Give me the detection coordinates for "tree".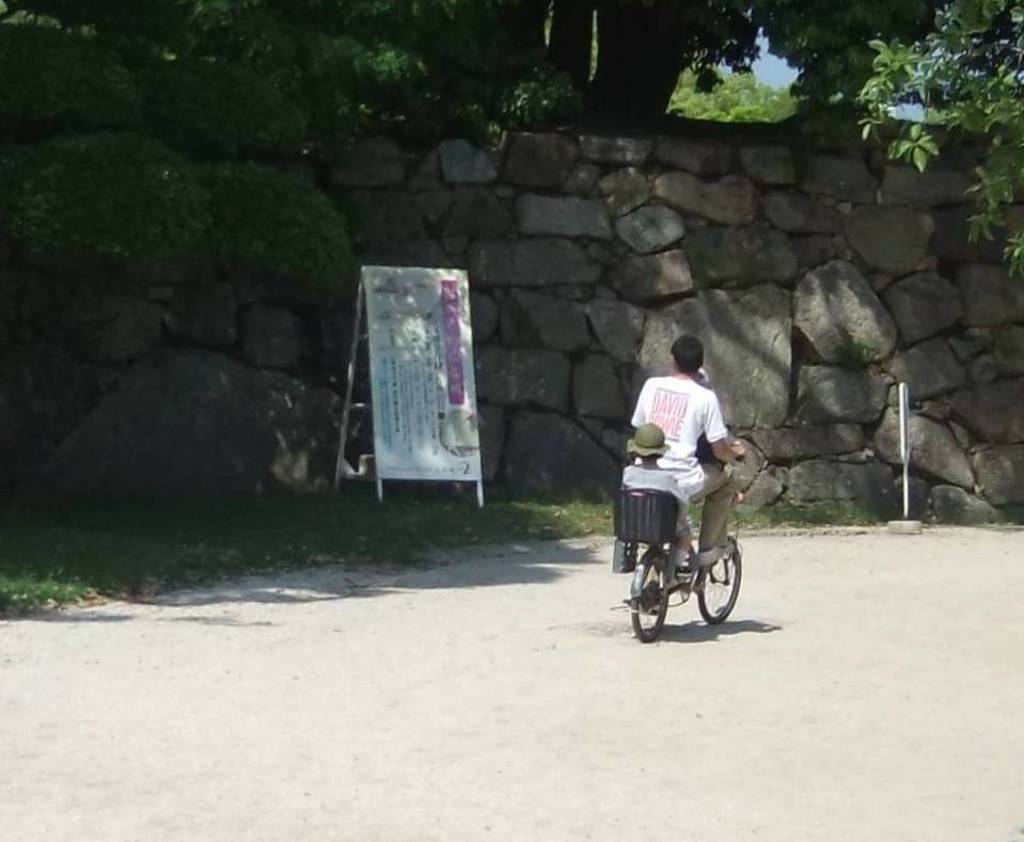
box(299, 0, 930, 116).
